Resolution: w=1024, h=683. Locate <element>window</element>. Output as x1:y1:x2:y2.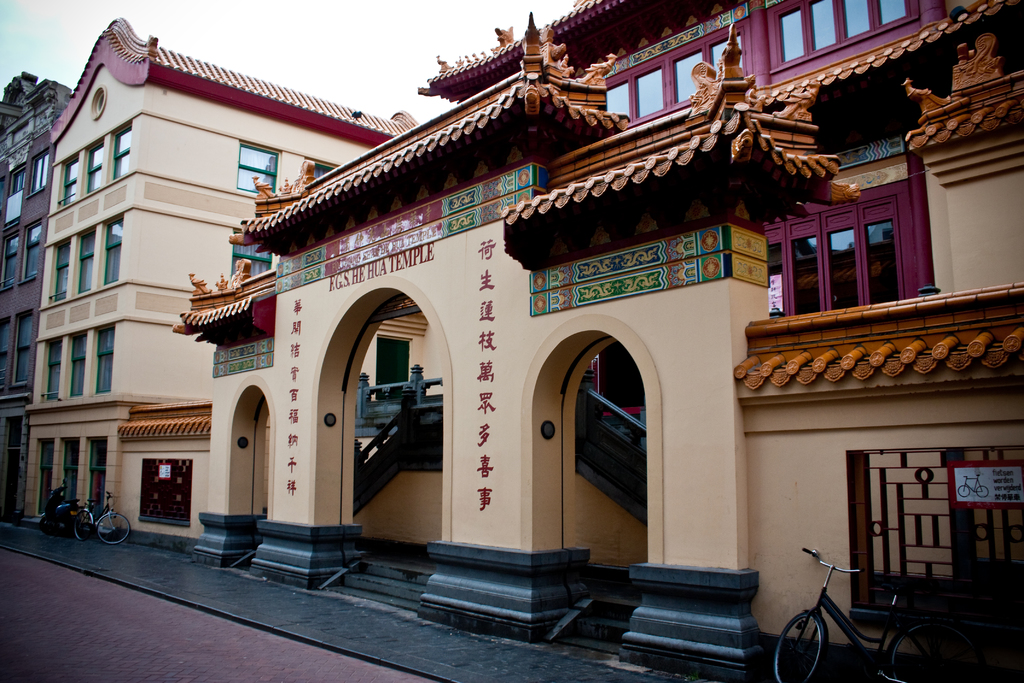
101:210:122:282.
